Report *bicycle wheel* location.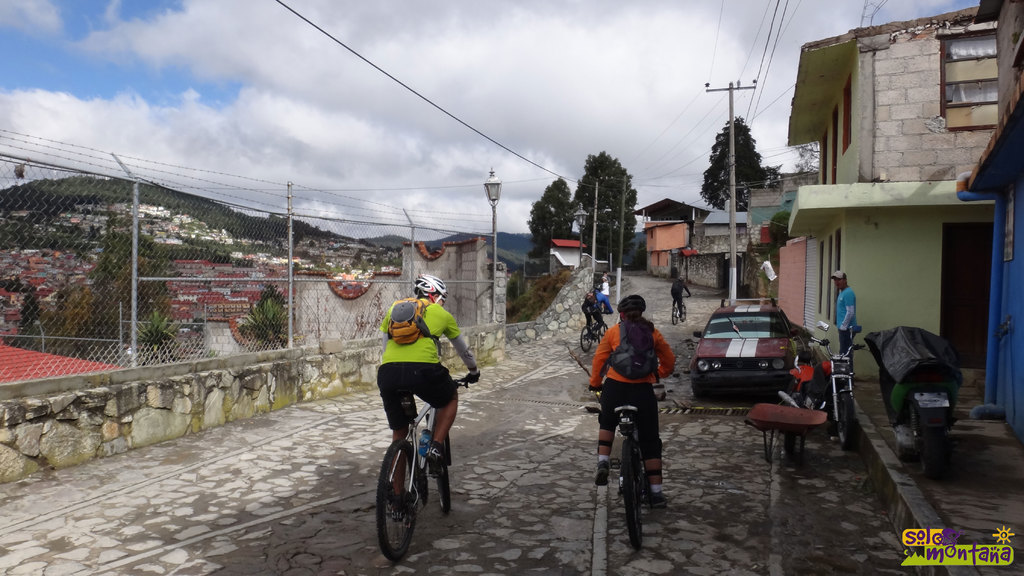
Report: (left=580, top=327, right=593, bottom=353).
